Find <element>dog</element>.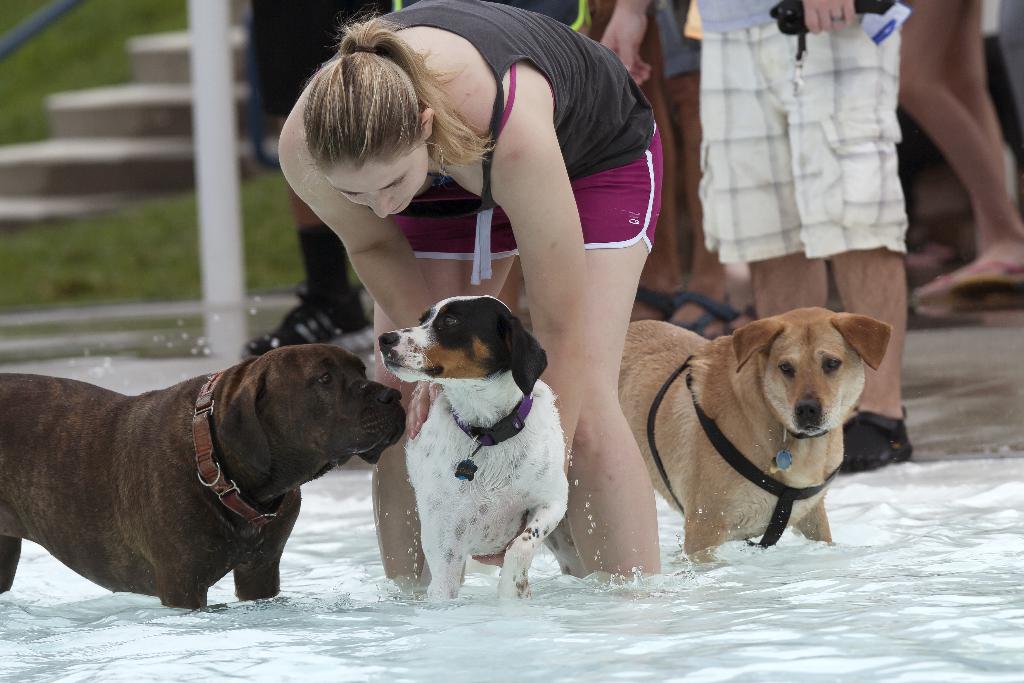
box(615, 306, 893, 568).
